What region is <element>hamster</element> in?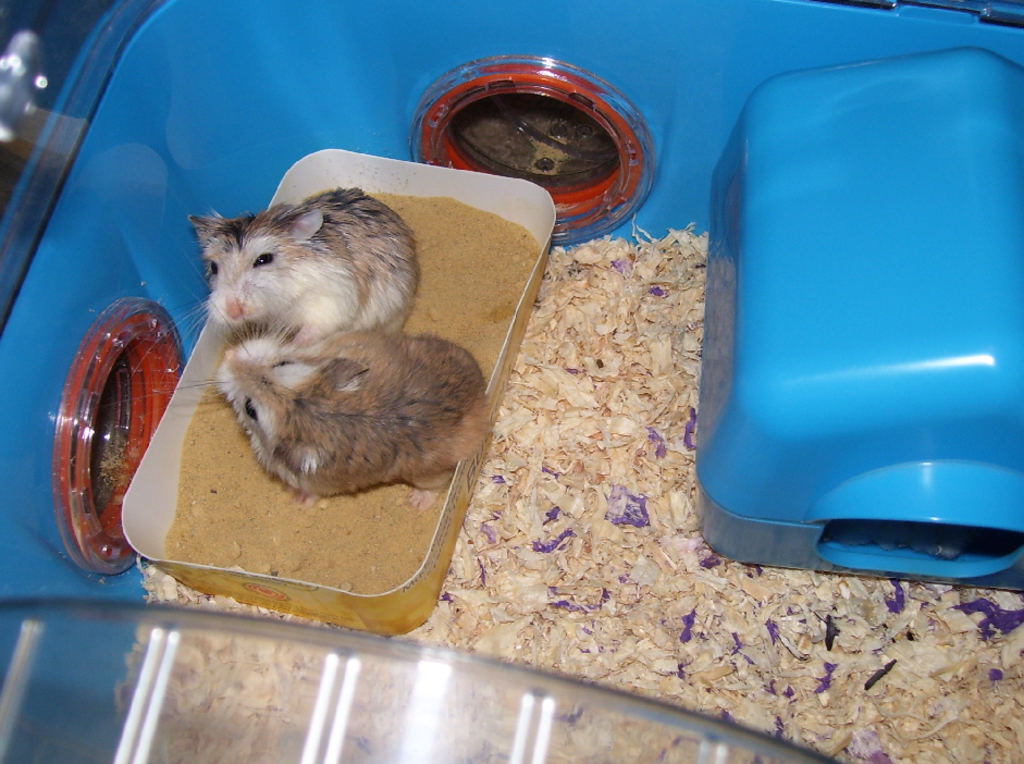
140,331,489,509.
